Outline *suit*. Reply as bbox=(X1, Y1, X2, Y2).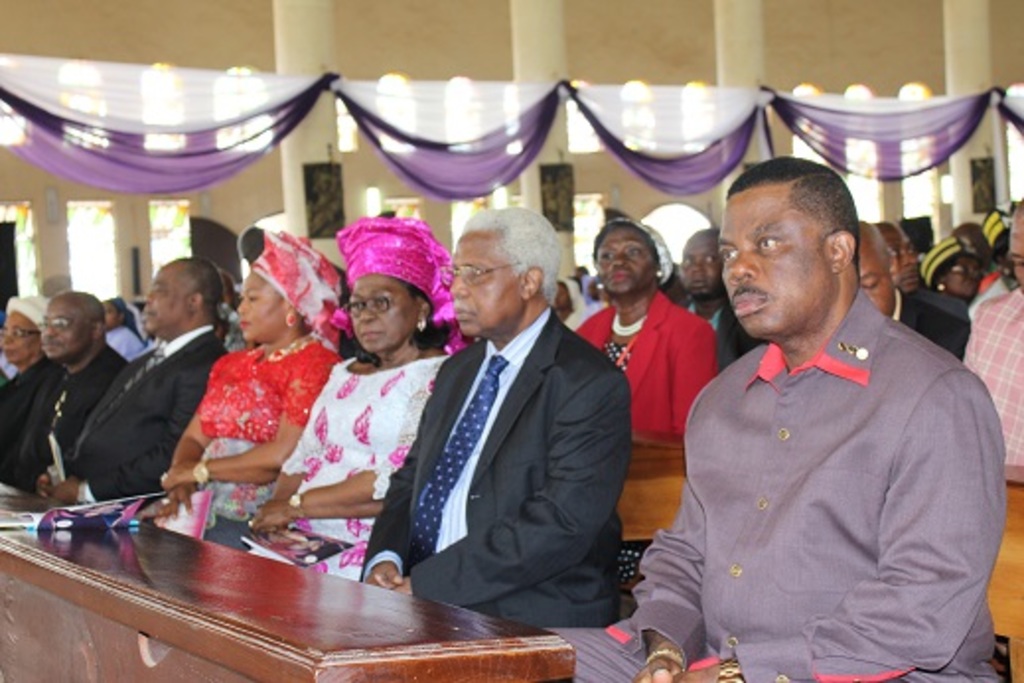
bbox=(912, 284, 967, 330).
